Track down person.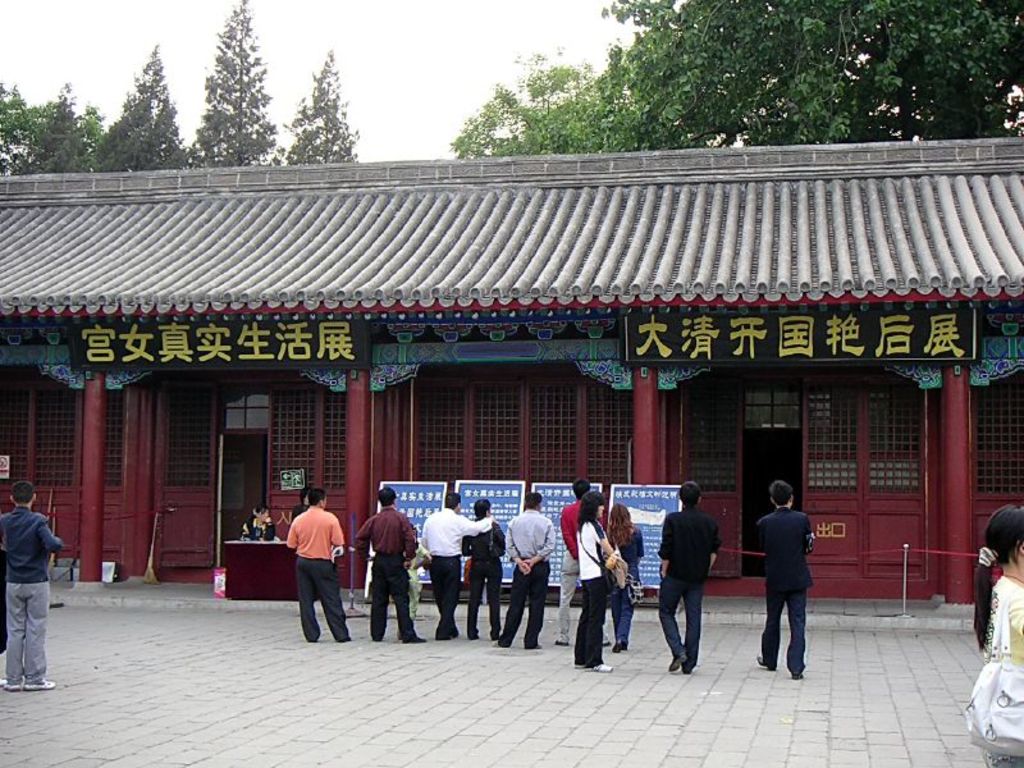
Tracked to (571,490,617,676).
